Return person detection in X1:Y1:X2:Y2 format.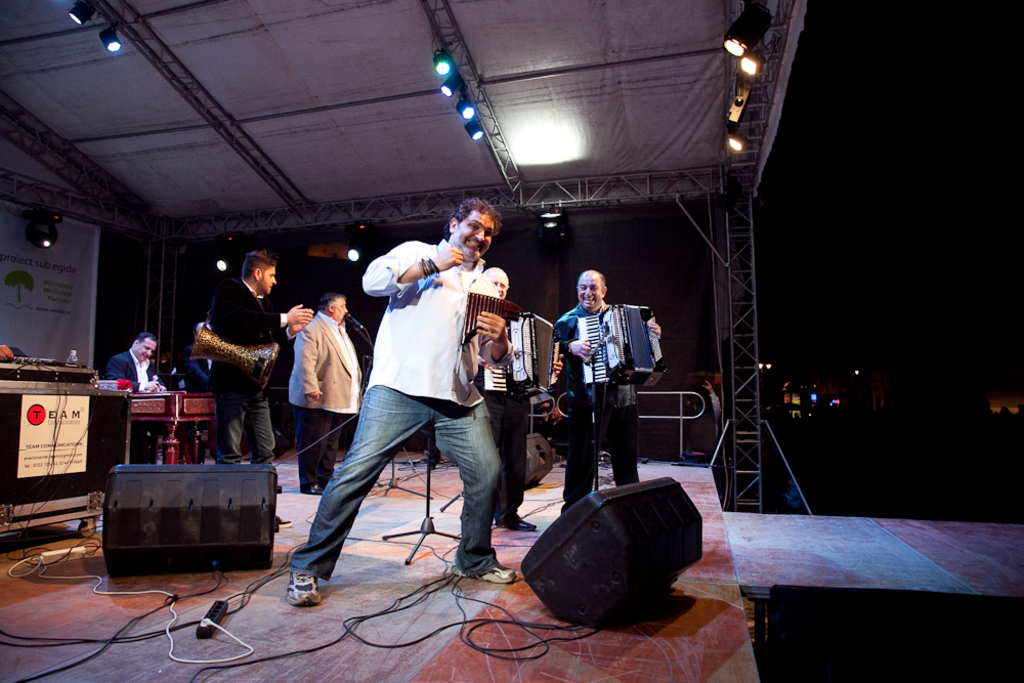
280:193:521:609.
